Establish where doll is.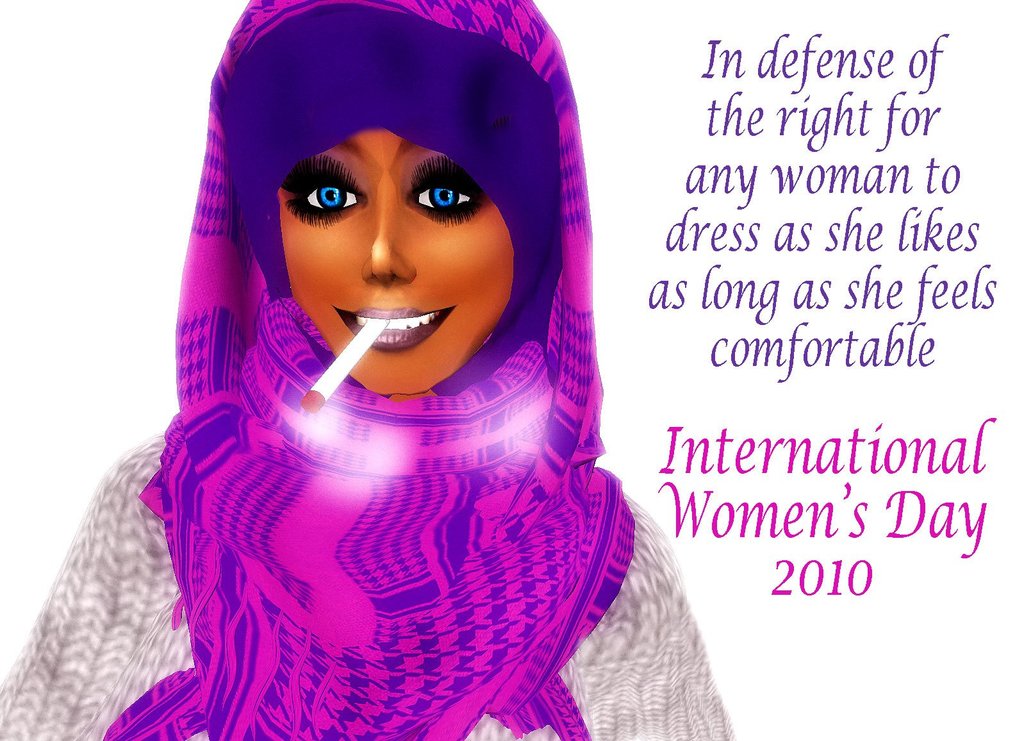
Established at x1=60 y1=0 x2=724 y2=740.
